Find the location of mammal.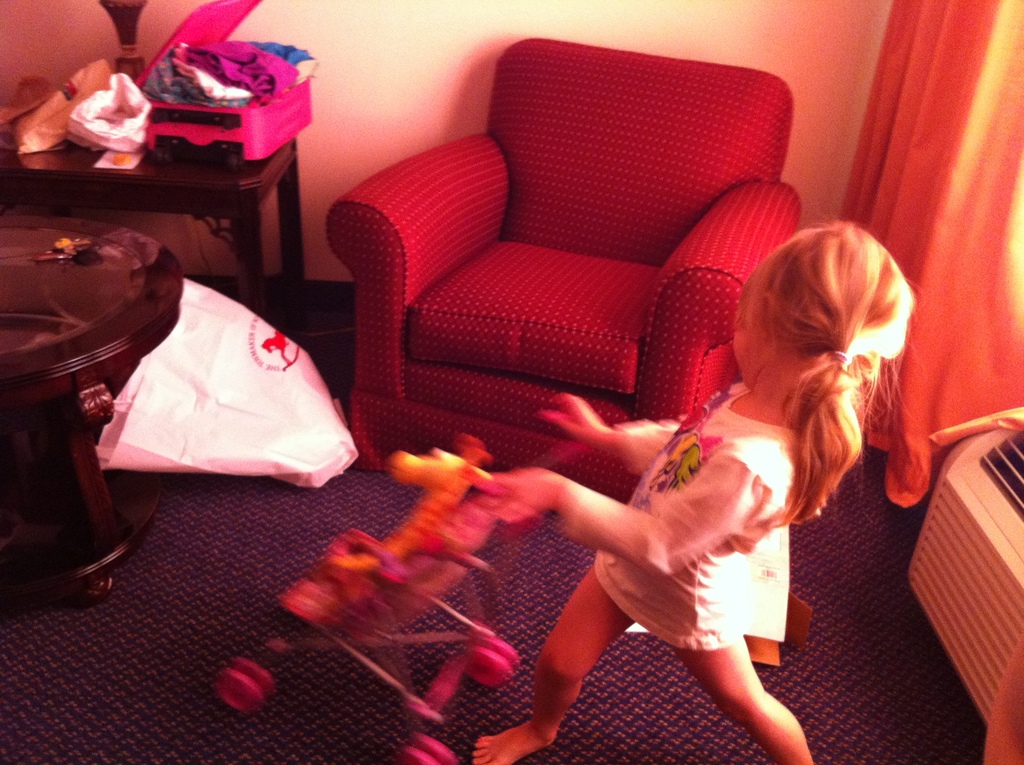
Location: Rect(463, 233, 879, 764).
